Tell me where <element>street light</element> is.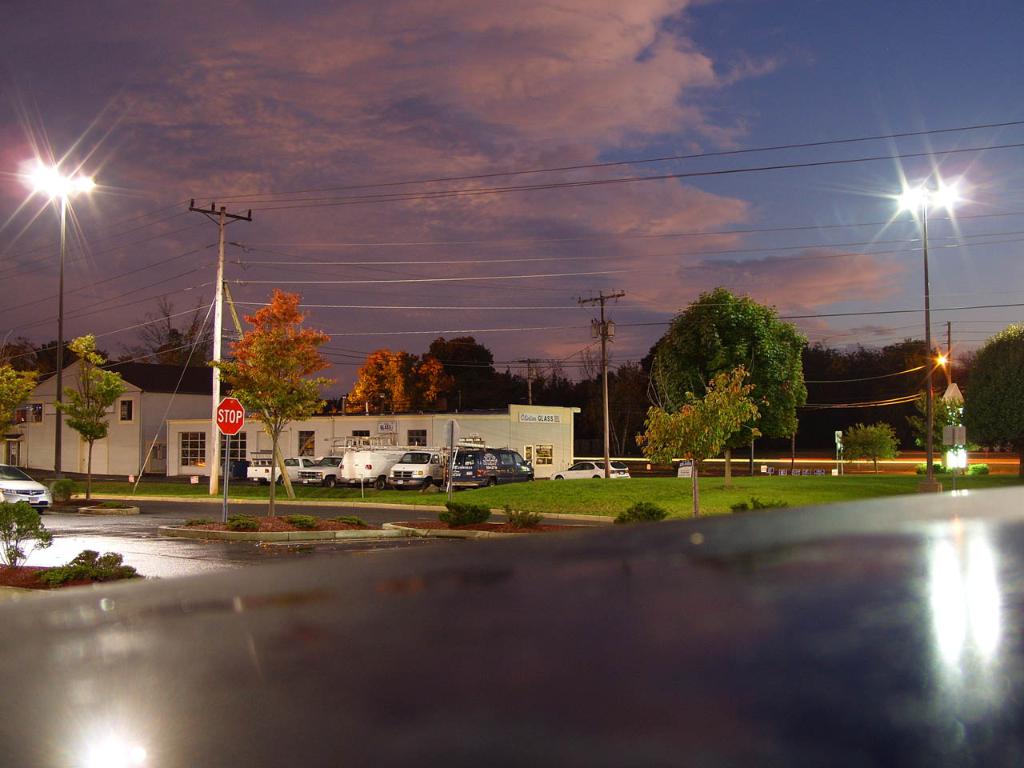
<element>street light</element> is at bbox=(29, 149, 97, 475).
